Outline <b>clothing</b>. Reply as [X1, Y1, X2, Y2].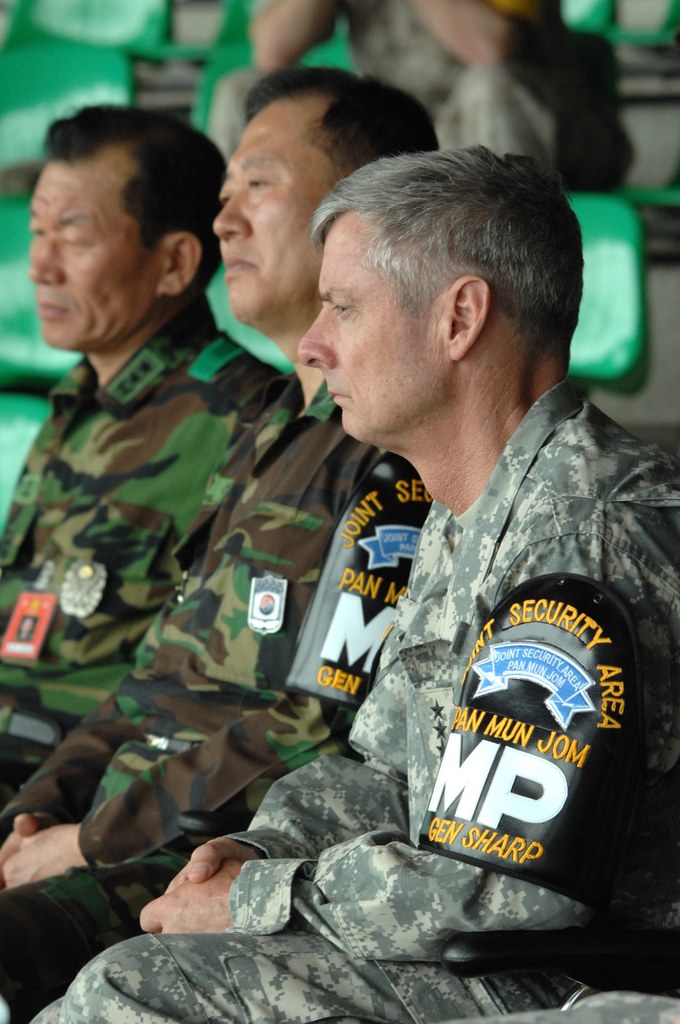
[0, 292, 288, 806].
